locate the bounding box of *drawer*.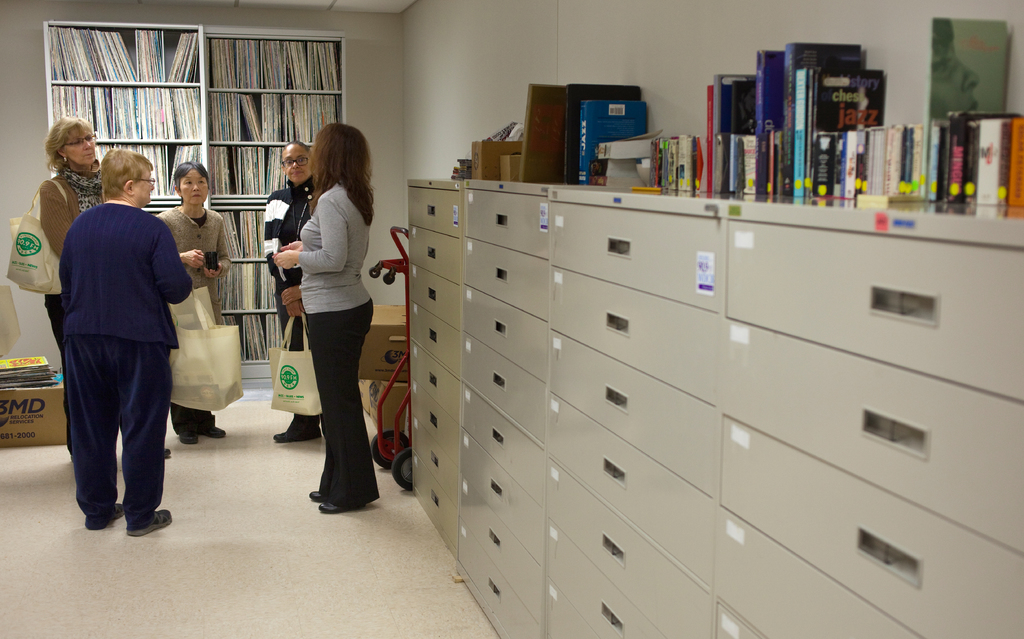
Bounding box: pyautogui.locateOnScreen(411, 453, 466, 561).
